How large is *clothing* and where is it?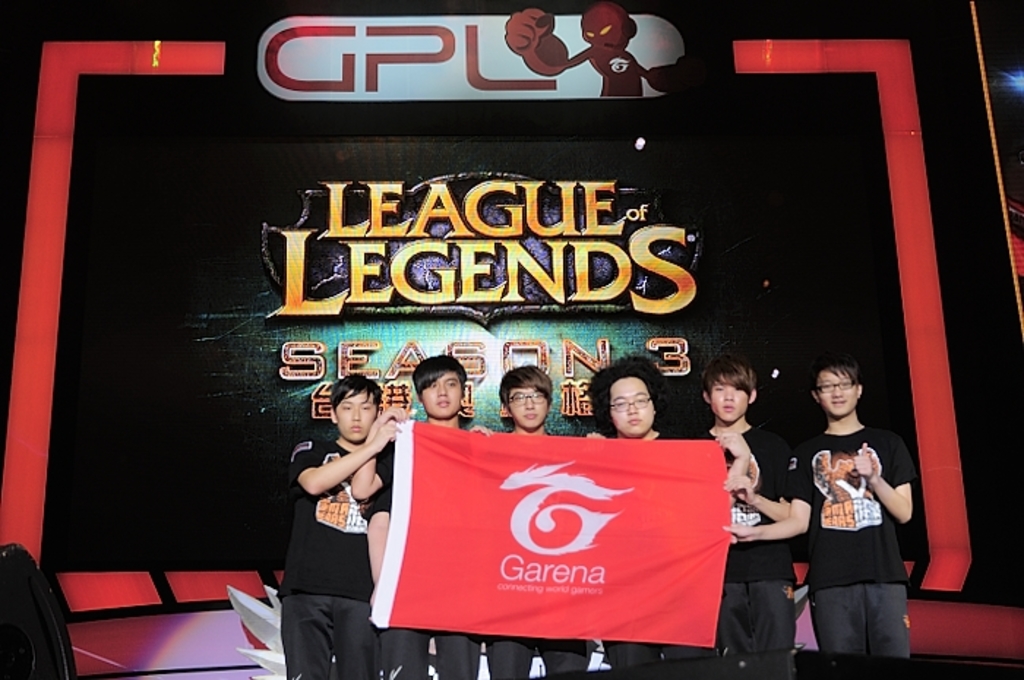
Bounding box: 714:421:813:652.
